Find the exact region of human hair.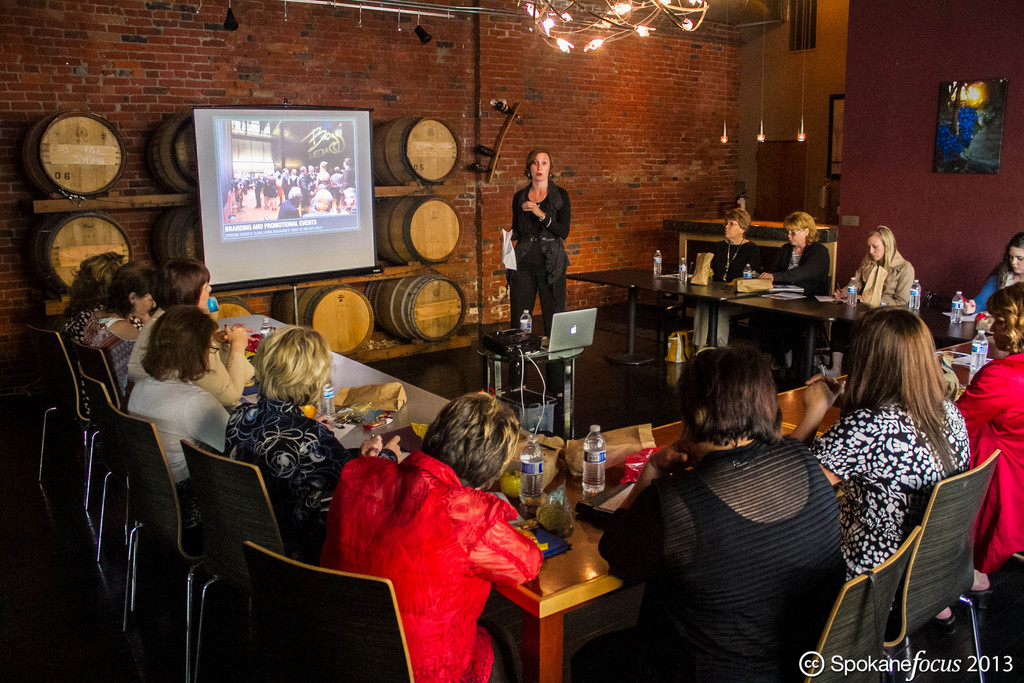
Exact region: region(673, 343, 788, 447).
